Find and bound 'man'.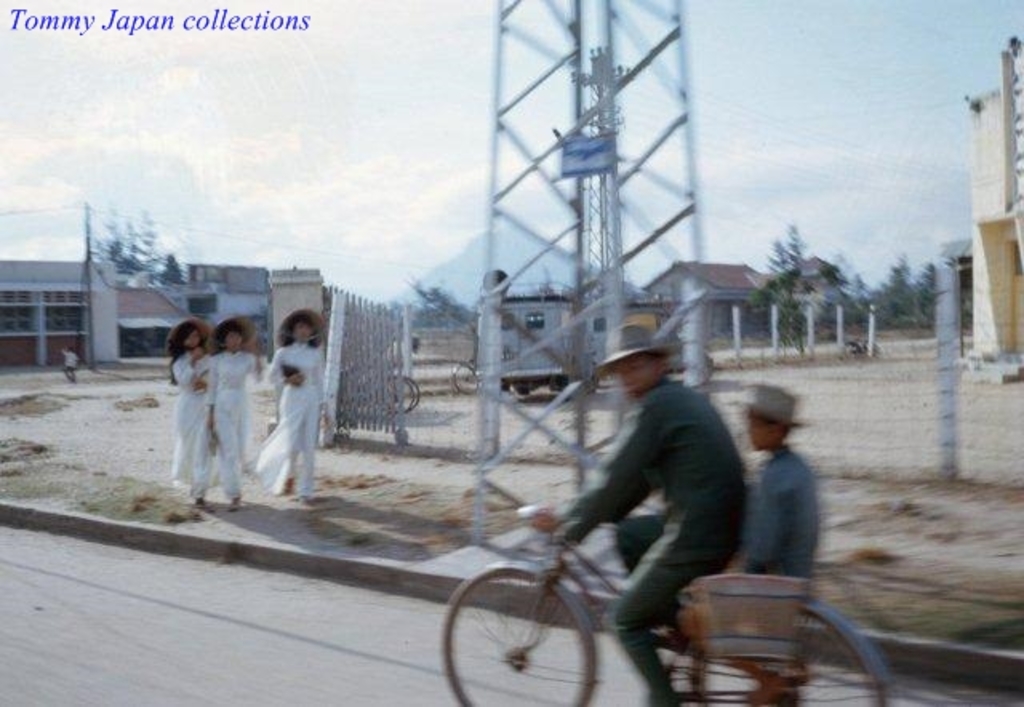
Bound: pyautogui.locateOnScreen(53, 349, 78, 385).
